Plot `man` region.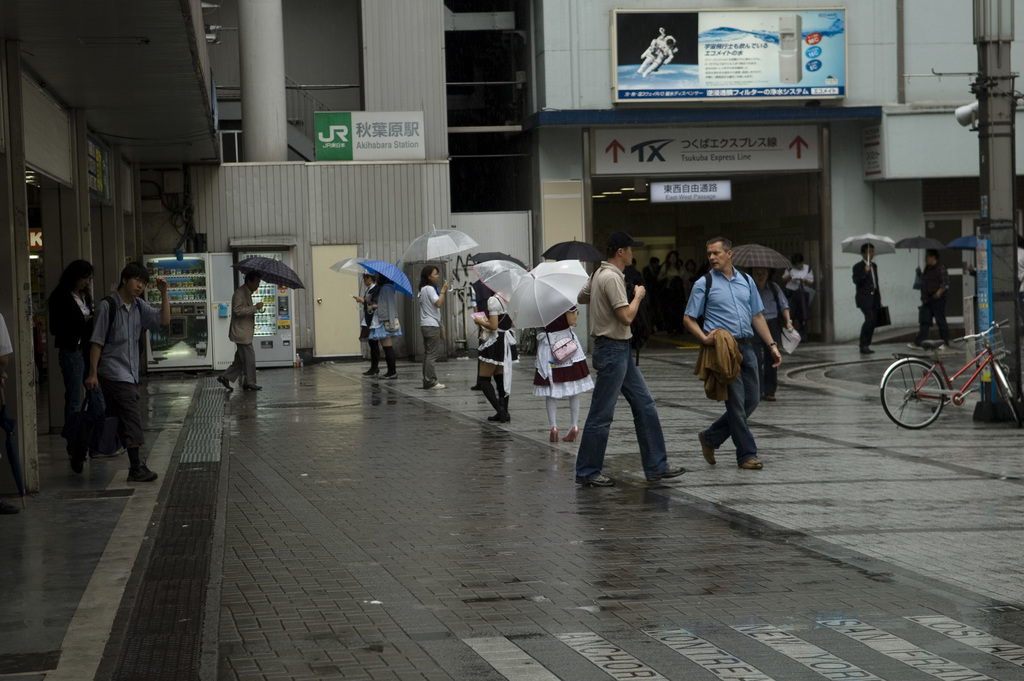
Plotted at x1=683, y1=238, x2=780, y2=474.
